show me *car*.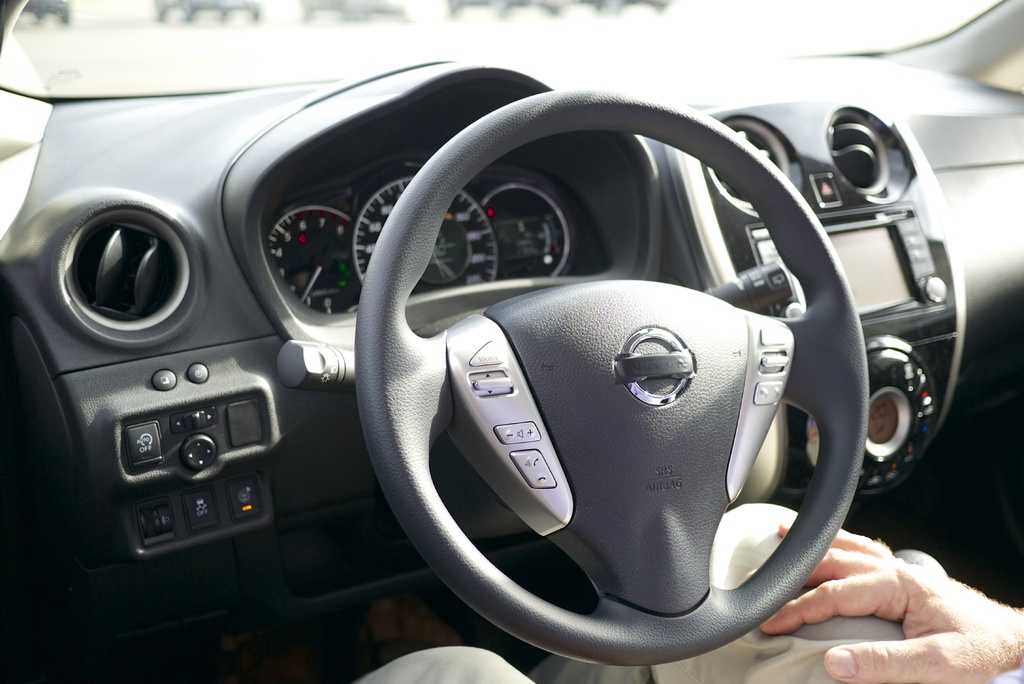
*car* is here: x1=160 y1=0 x2=261 y2=28.
